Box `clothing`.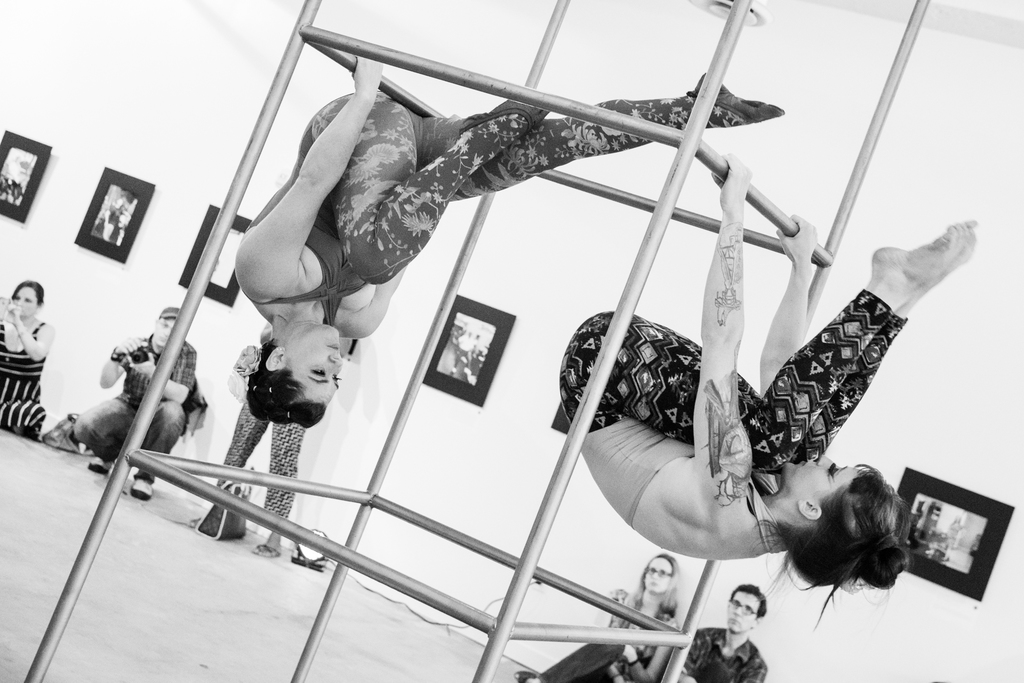
(left=0, top=320, right=47, bottom=429).
